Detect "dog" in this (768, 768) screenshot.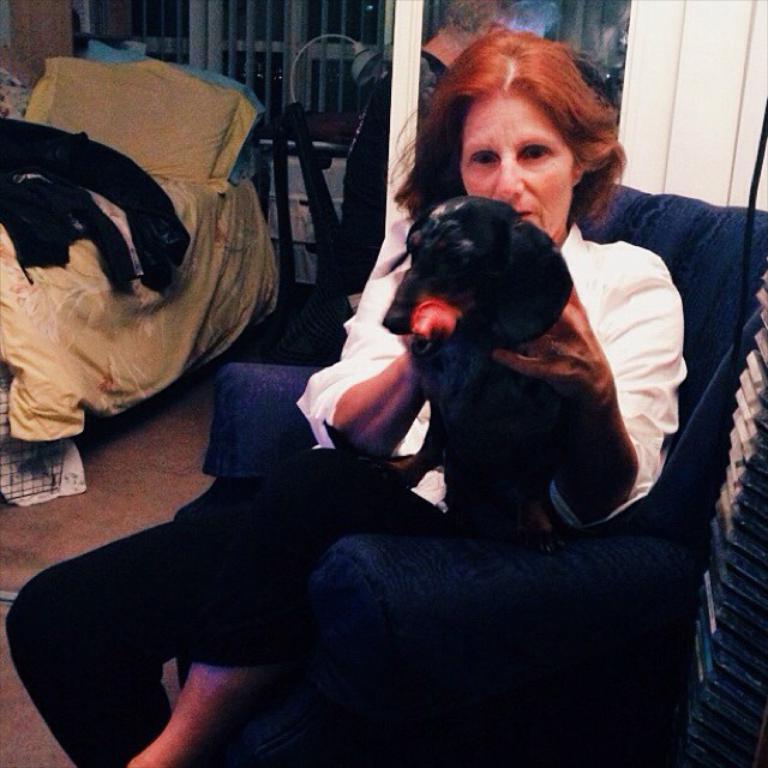
Detection: {"x1": 378, "y1": 191, "x2": 637, "y2": 564}.
